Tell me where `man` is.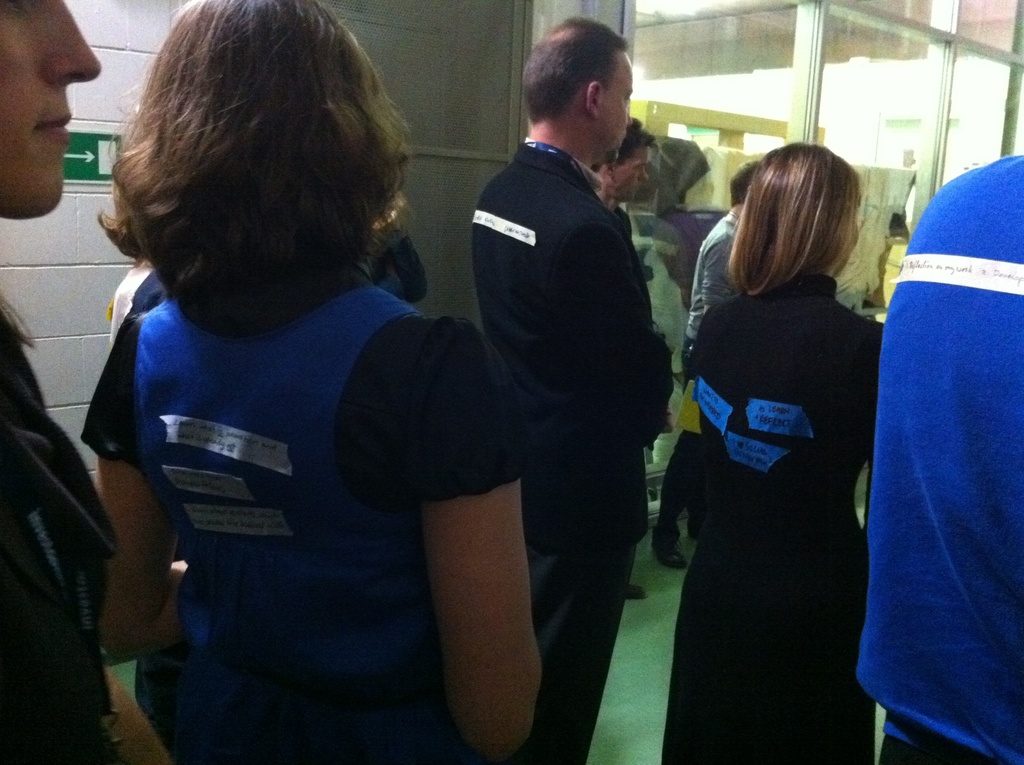
`man` is at [left=592, top=118, right=659, bottom=600].
